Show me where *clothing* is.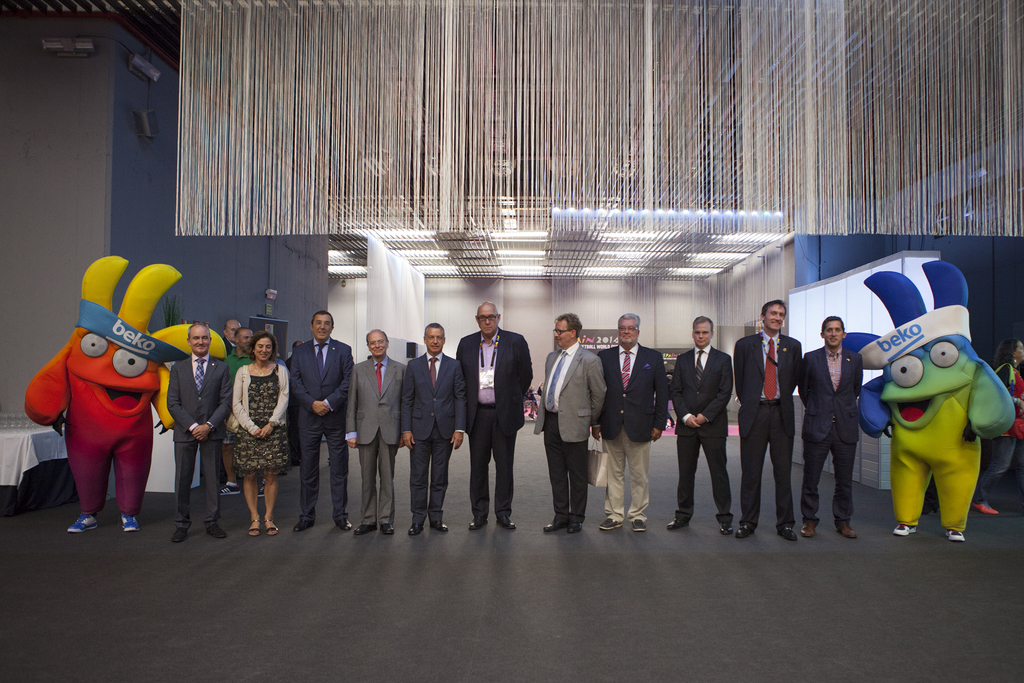
*clothing* is at 602 336 670 529.
